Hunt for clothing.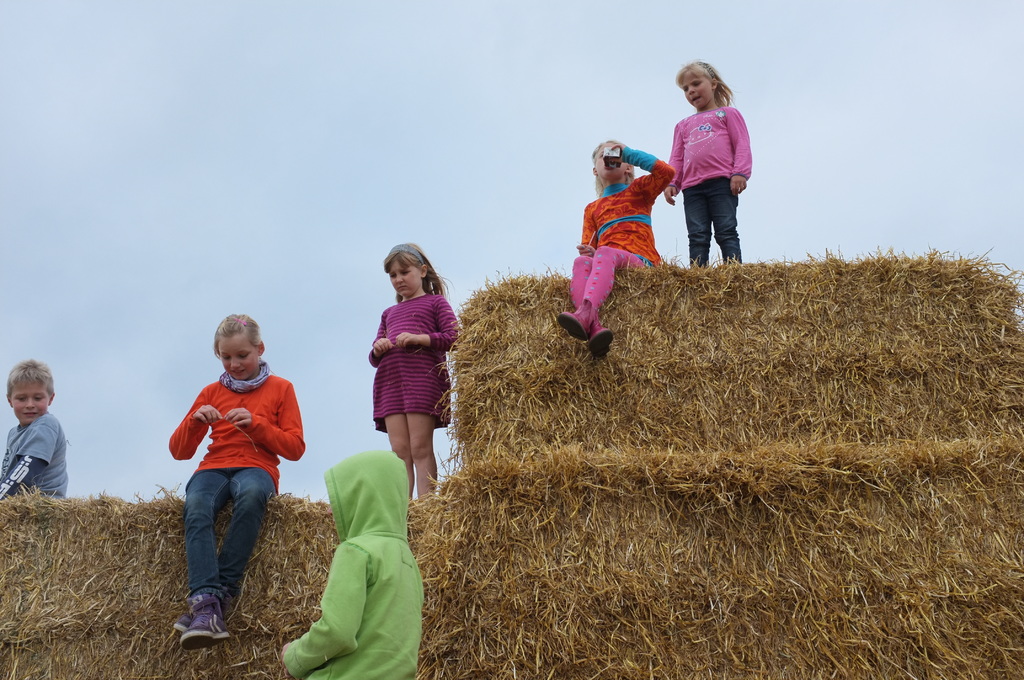
Hunted down at 359,269,461,458.
